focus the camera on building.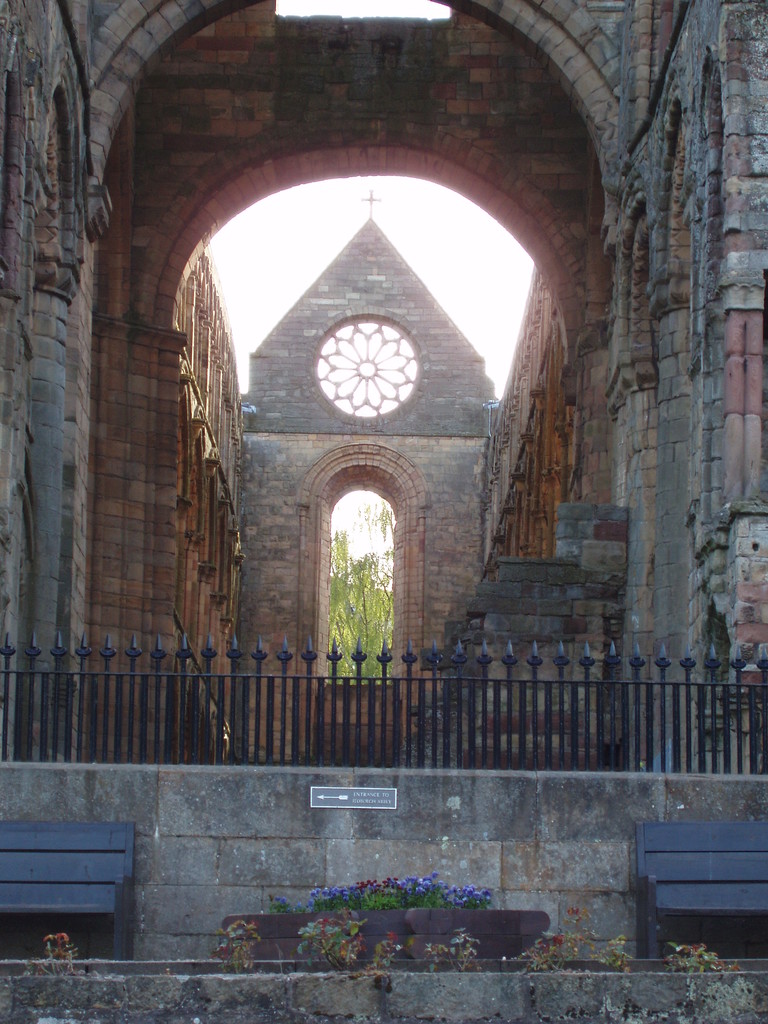
Focus region: 0 0 767 781.
